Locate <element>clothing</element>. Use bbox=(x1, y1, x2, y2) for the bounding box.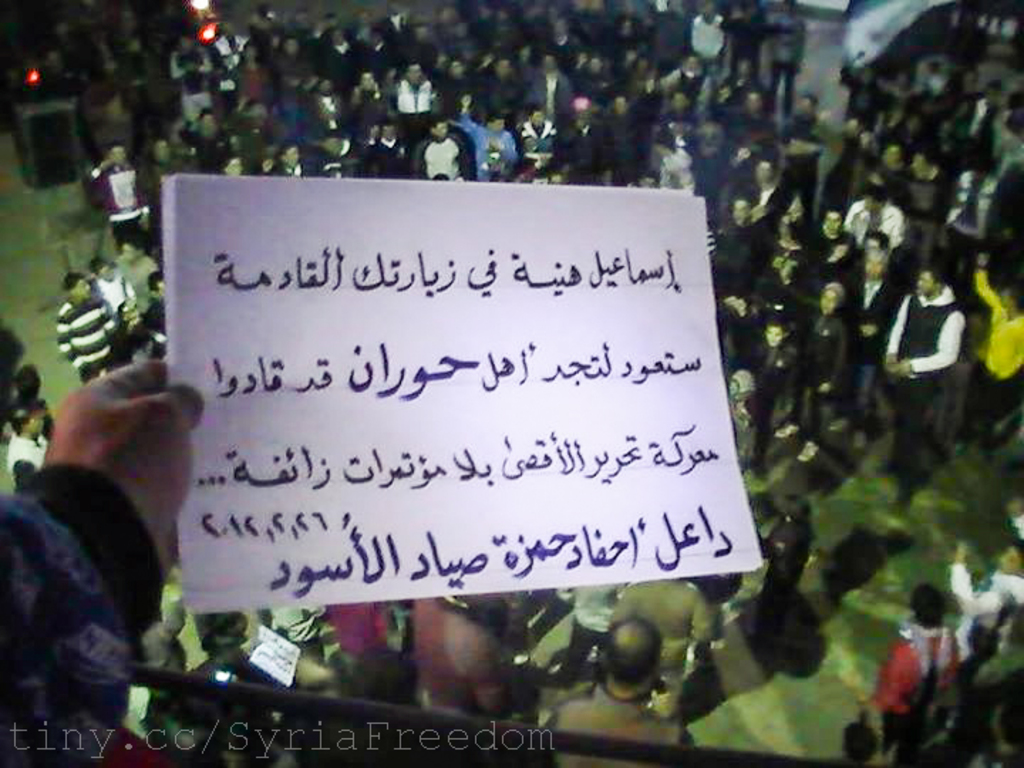
bbox=(94, 276, 139, 319).
